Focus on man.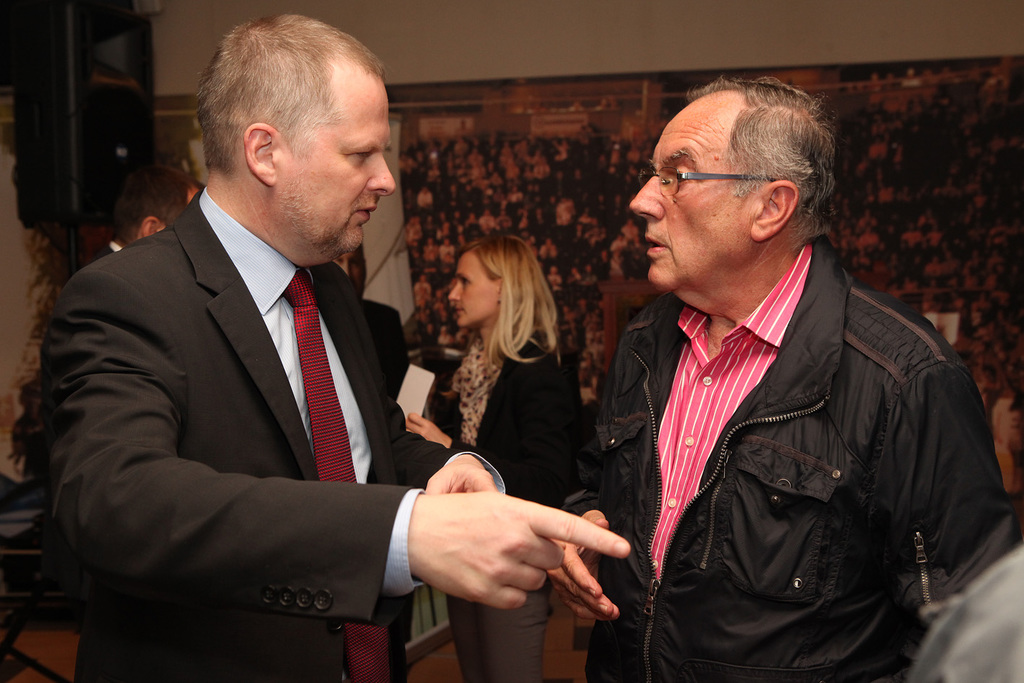
Focused at {"x1": 35, "y1": 16, "x2": 515, "y2": 673}.
